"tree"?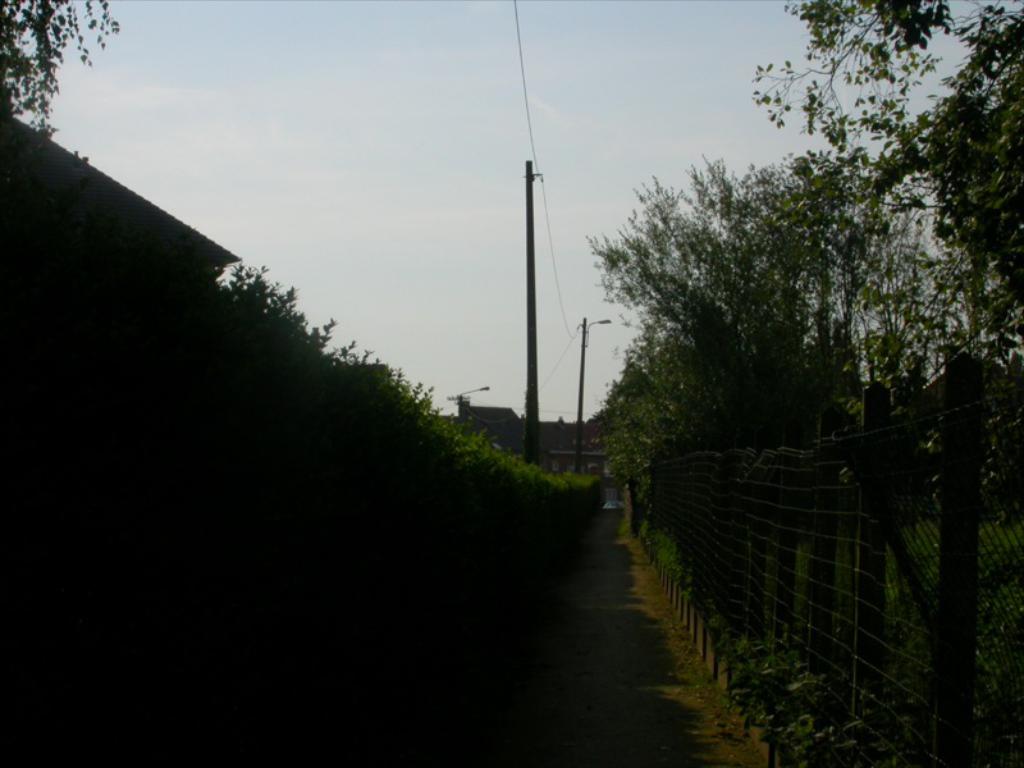
x1=753, y1=0, x2=1023, y2=357
